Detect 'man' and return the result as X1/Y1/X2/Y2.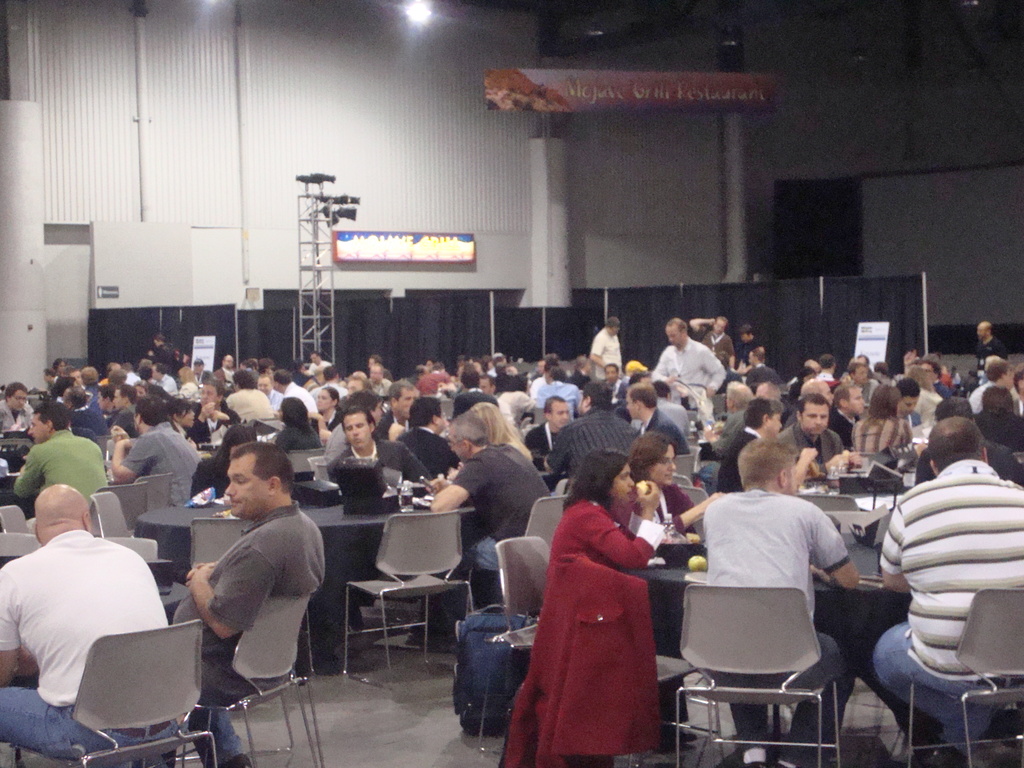
540/378/636/495.
